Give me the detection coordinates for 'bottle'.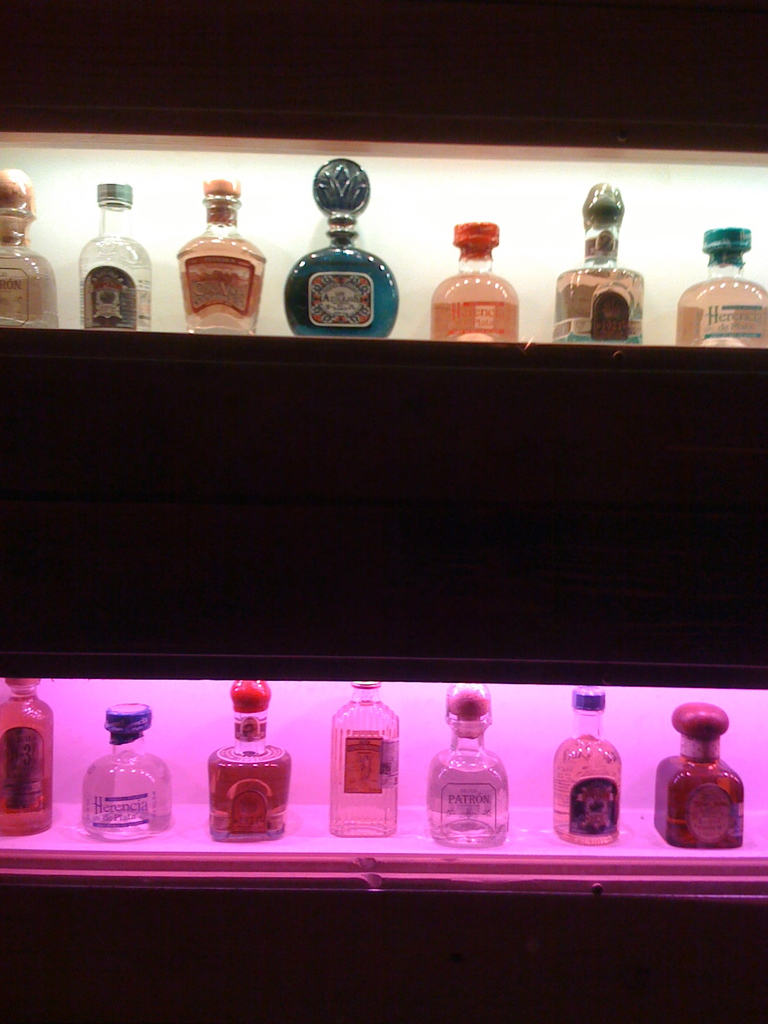
box(66, 178, 166, 330).
